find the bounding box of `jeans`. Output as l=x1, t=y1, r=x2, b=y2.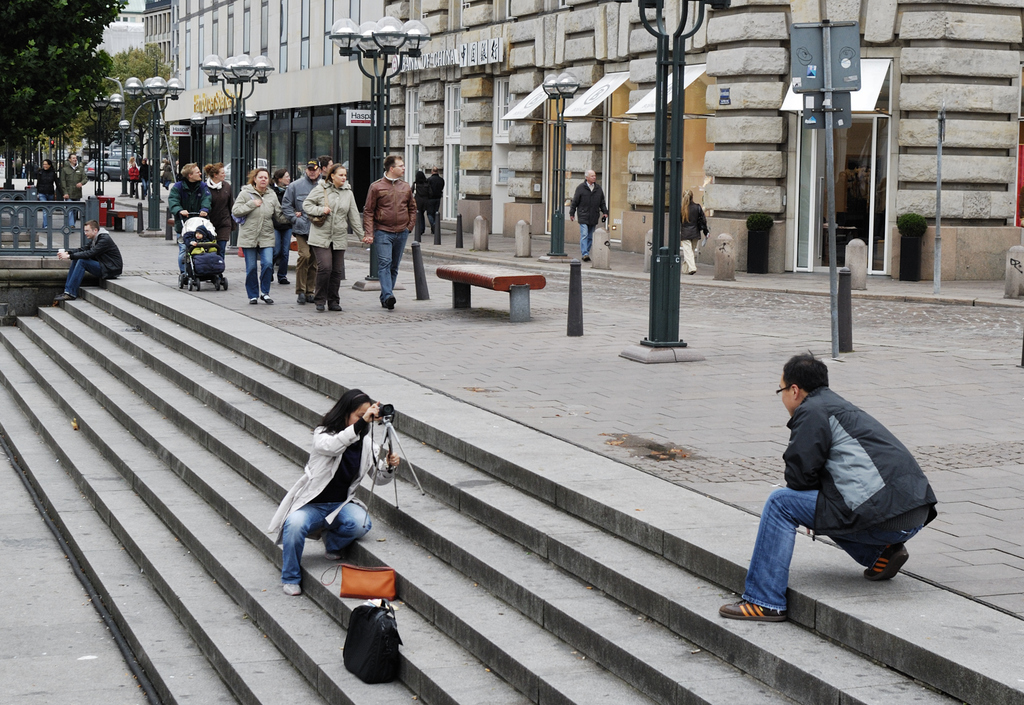
l=279, t=504, r=380, b=586.
